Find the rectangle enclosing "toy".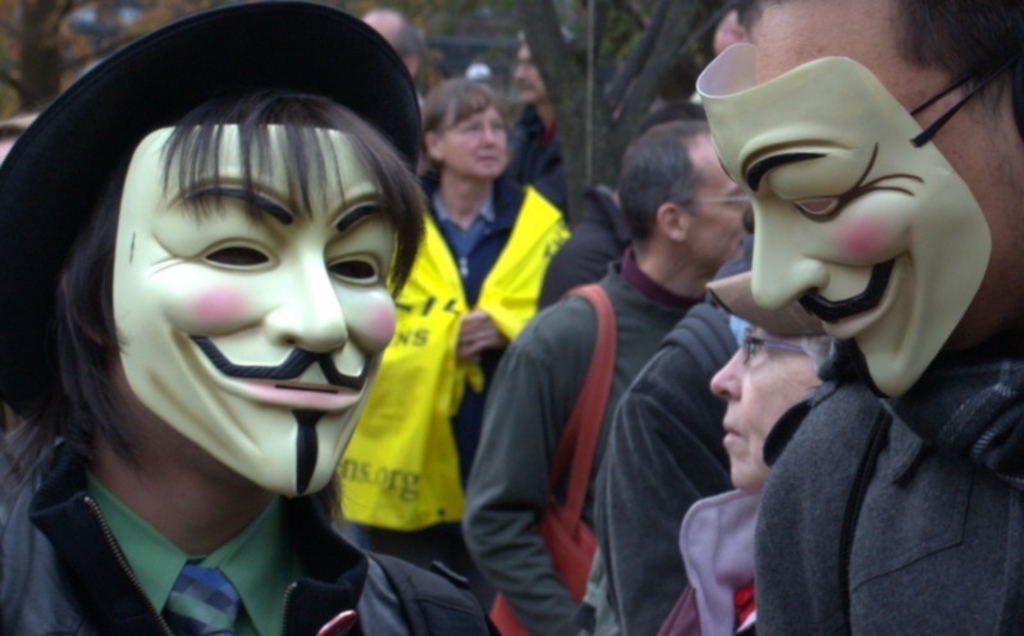
x1=109, y1=125, x2=404, y2=509.
